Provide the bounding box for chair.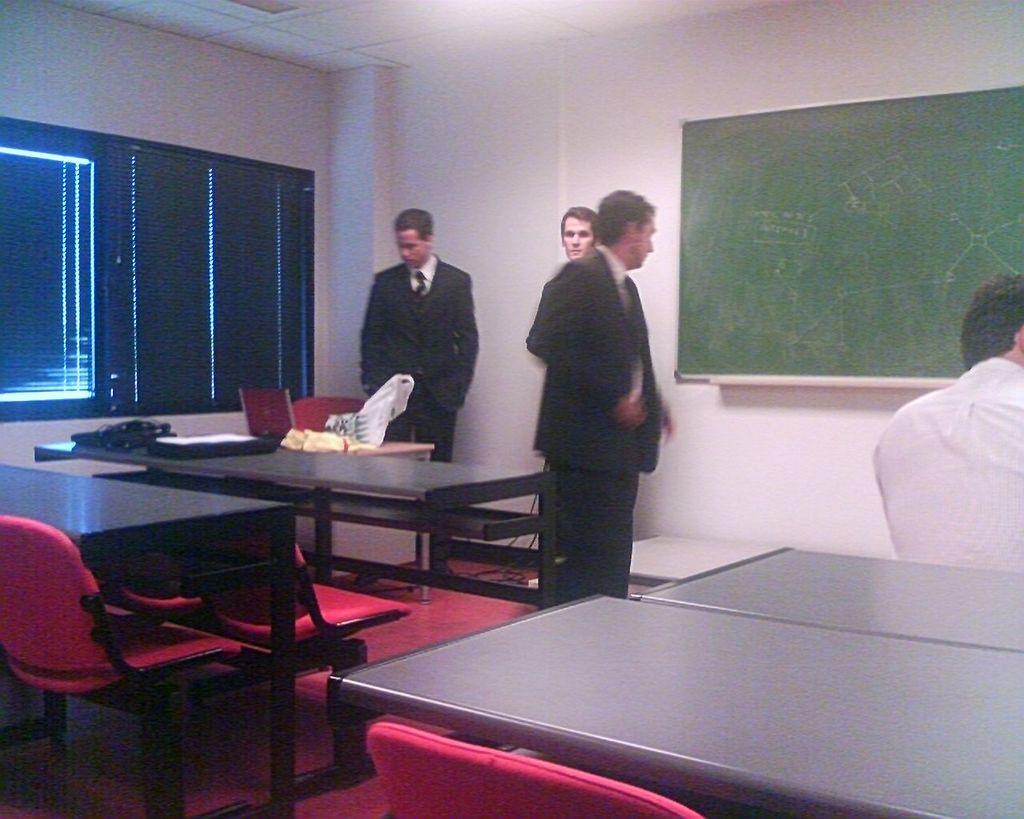
crop(366, 722, 707, 818).
